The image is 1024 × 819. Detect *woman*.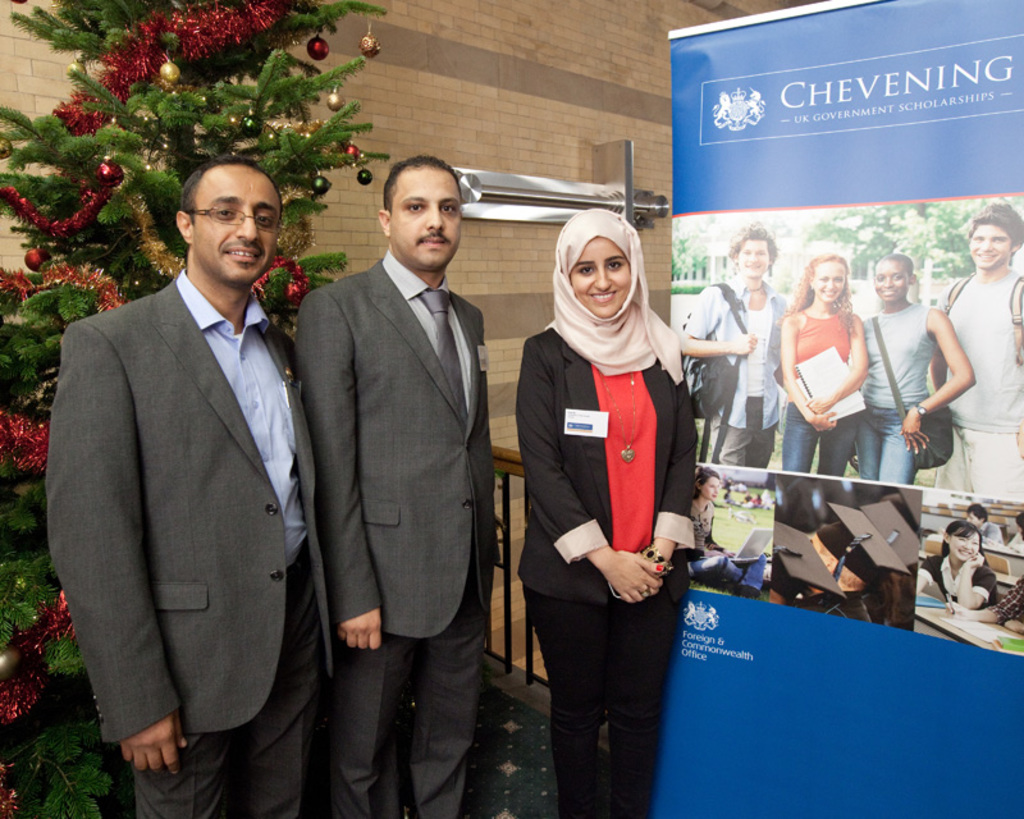
Detection: 918:523:1002:603.
